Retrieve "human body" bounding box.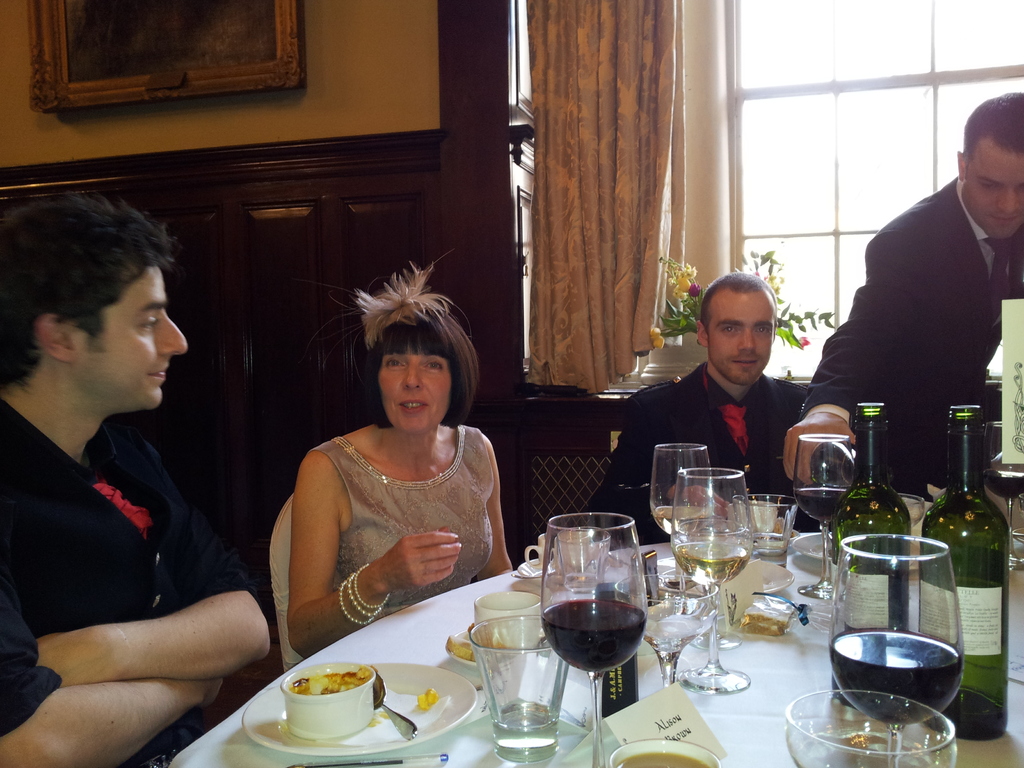
Bounding box: 289/268/512/653.
